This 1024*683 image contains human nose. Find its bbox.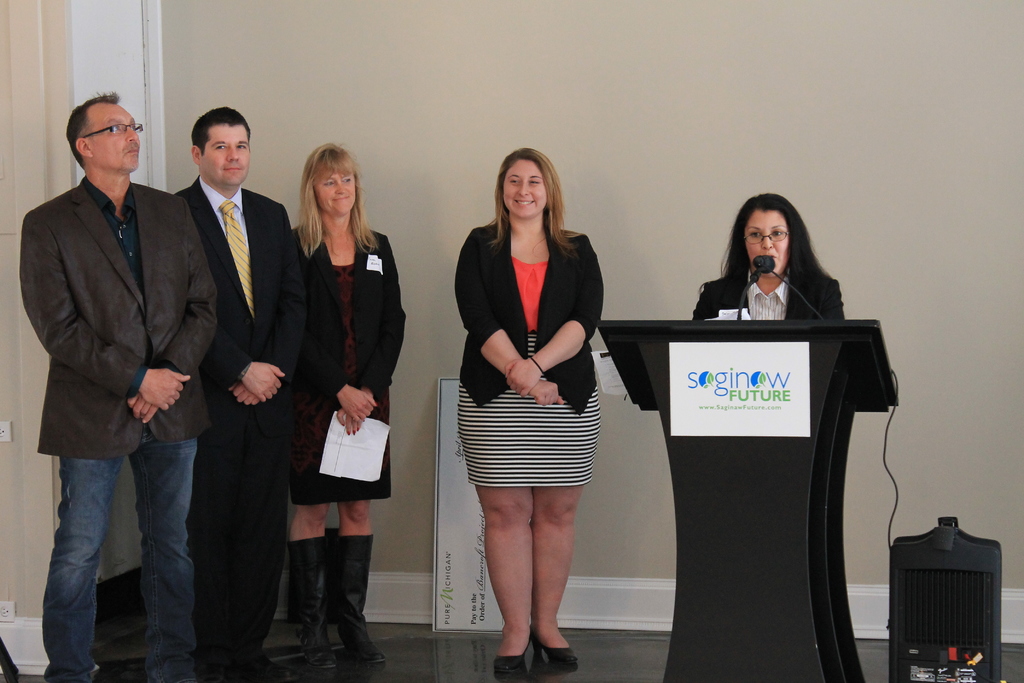
bbox=(125, 124, 139, 143).
